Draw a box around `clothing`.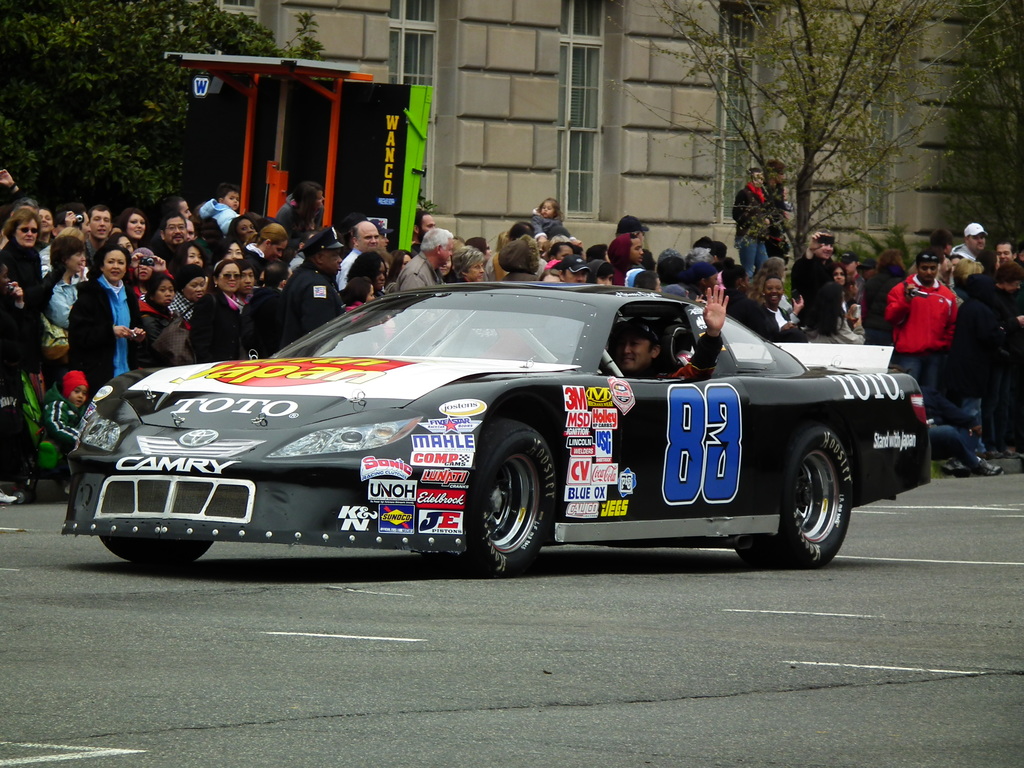
393,248,447,291.
